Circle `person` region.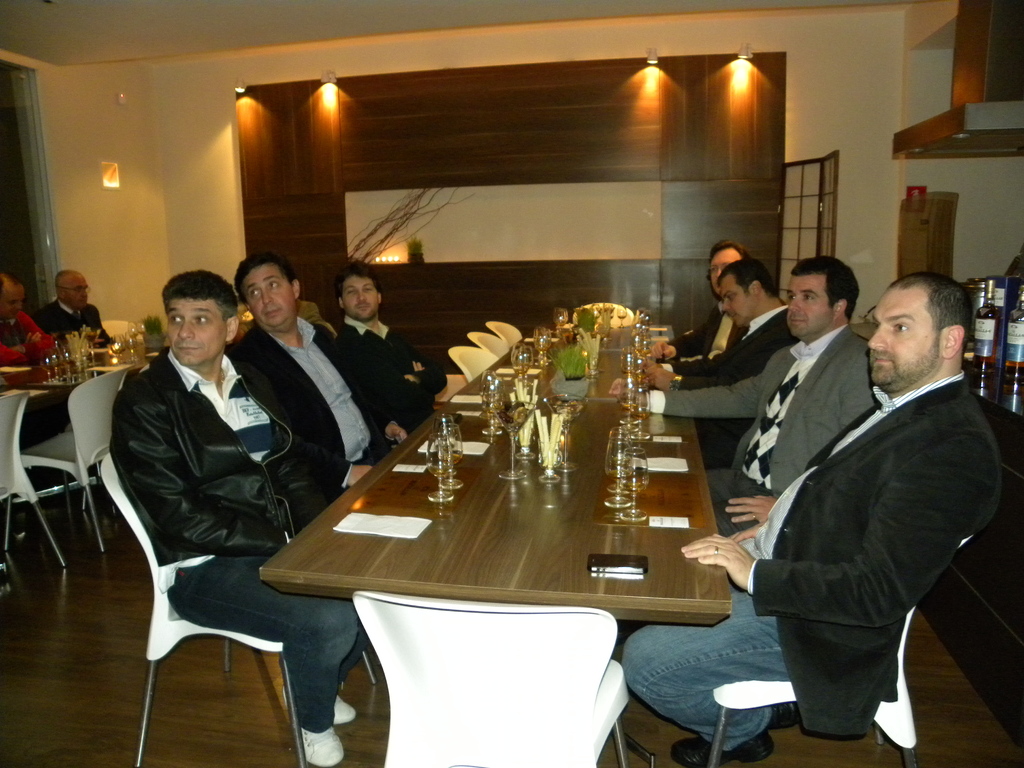
Region: (104, 270, 359, 767).
